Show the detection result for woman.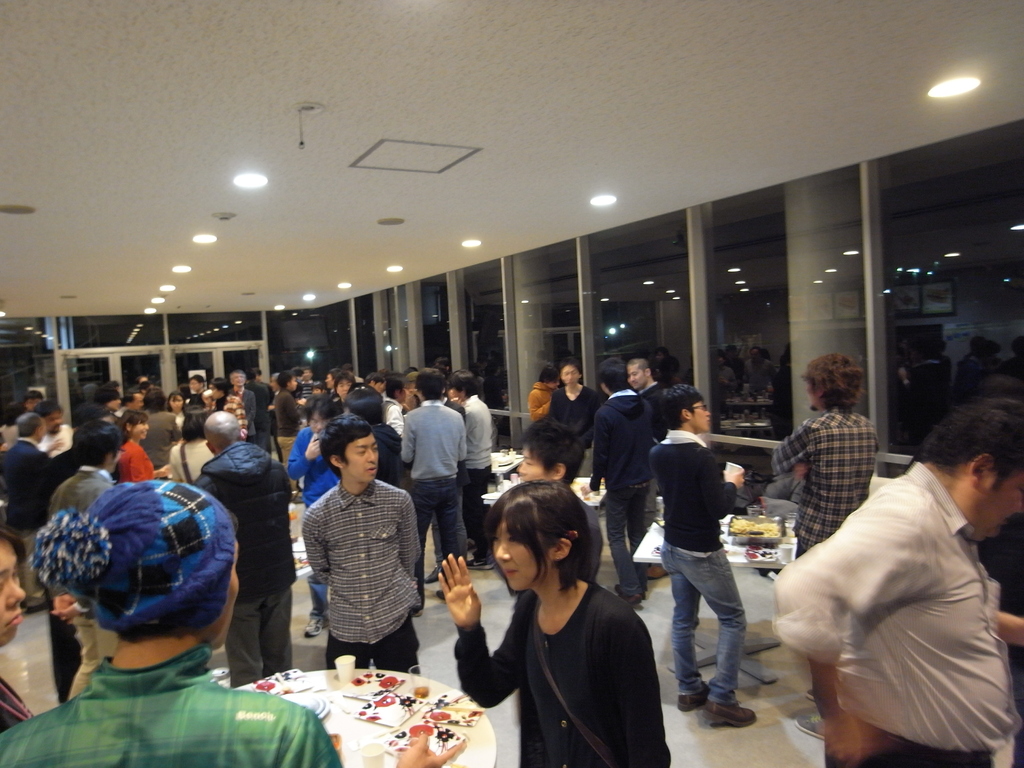
locate(0, 404, 19, 454).
